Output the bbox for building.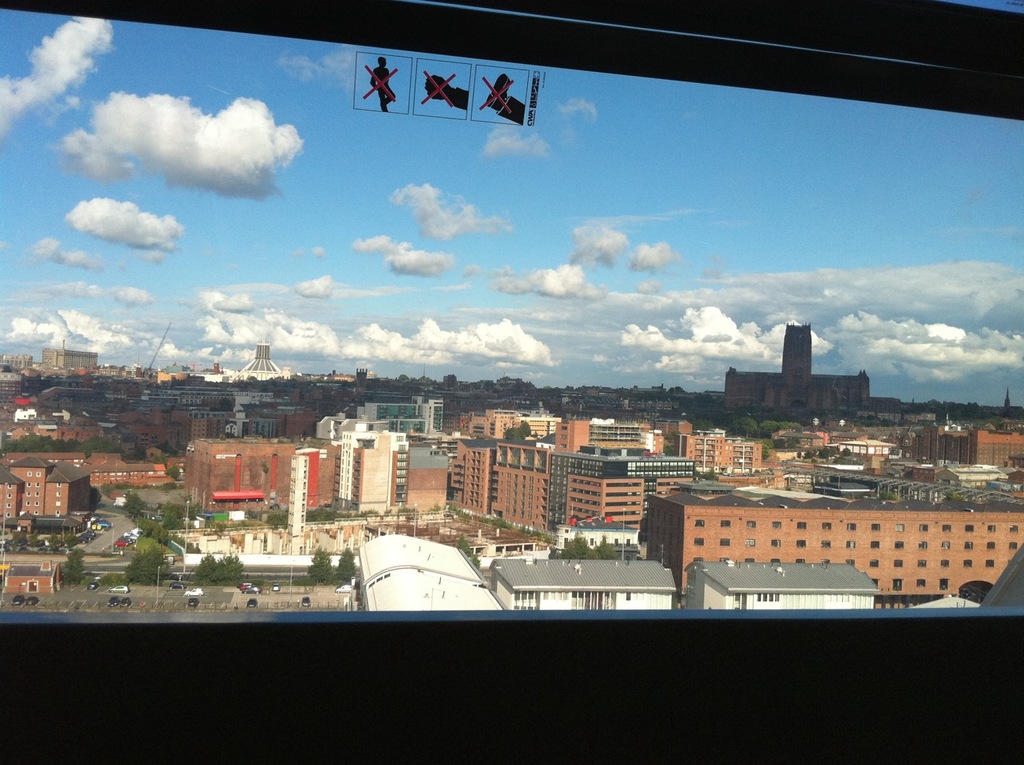
select_region(0, 0, 1022, 764).
